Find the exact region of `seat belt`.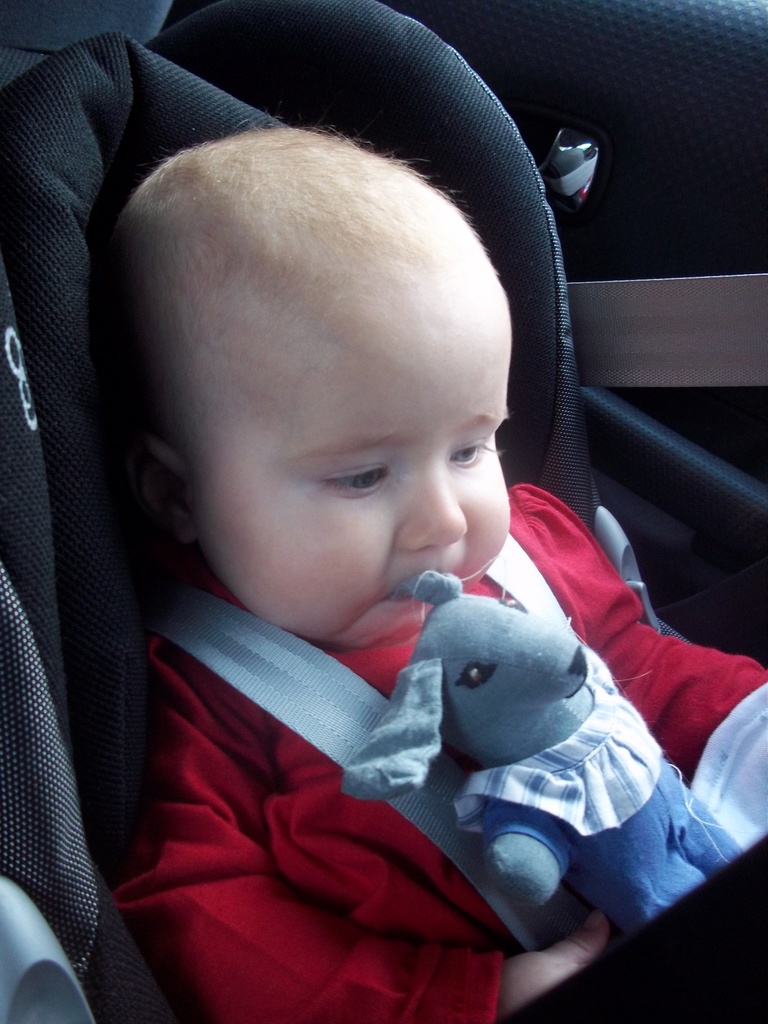
Exact region: (x1=147, y1=531, x2=582, y2=952).
